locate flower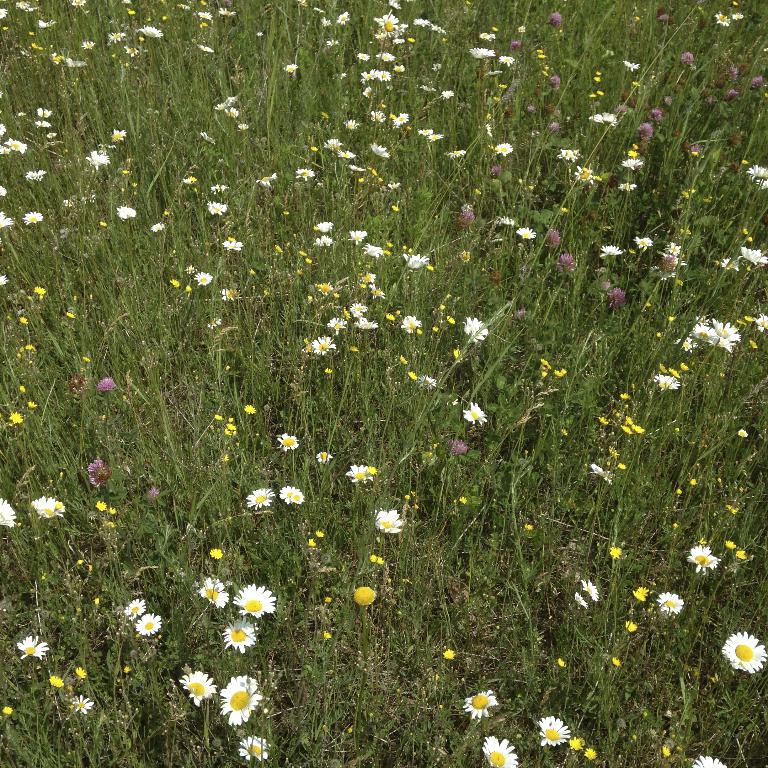
x1=363, y1=69, x2=373, y2=84
